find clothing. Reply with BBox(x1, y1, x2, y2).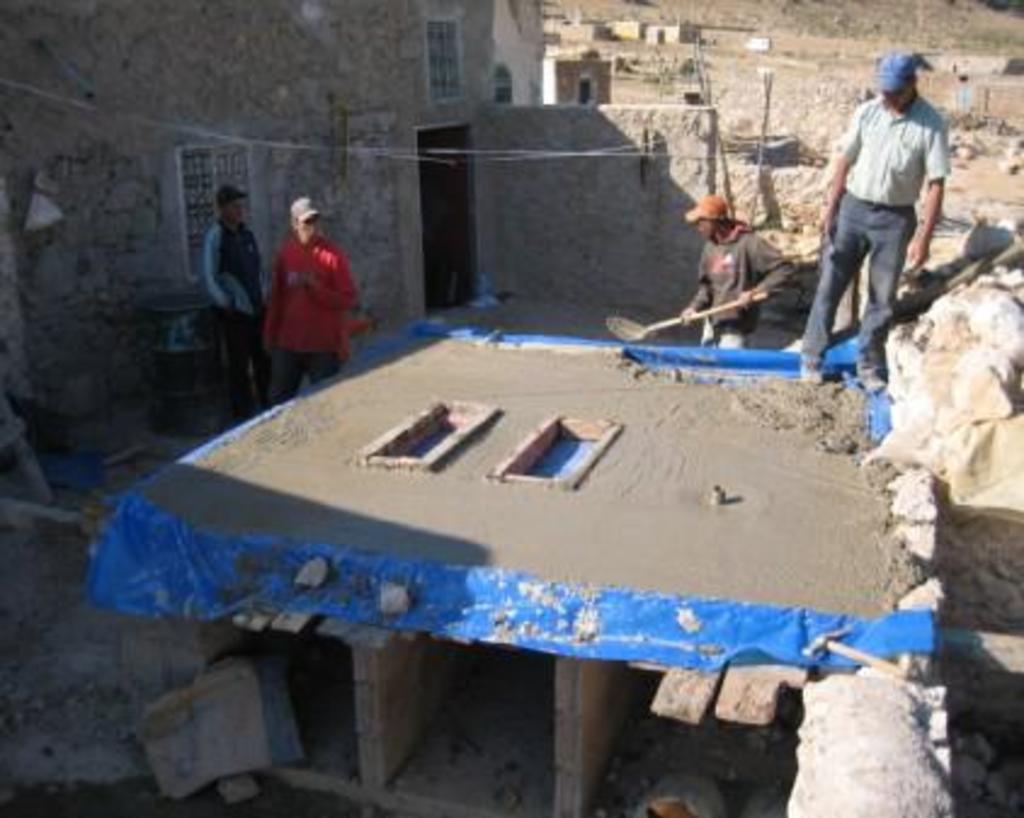
BBox(672, 226, 793, 340).
